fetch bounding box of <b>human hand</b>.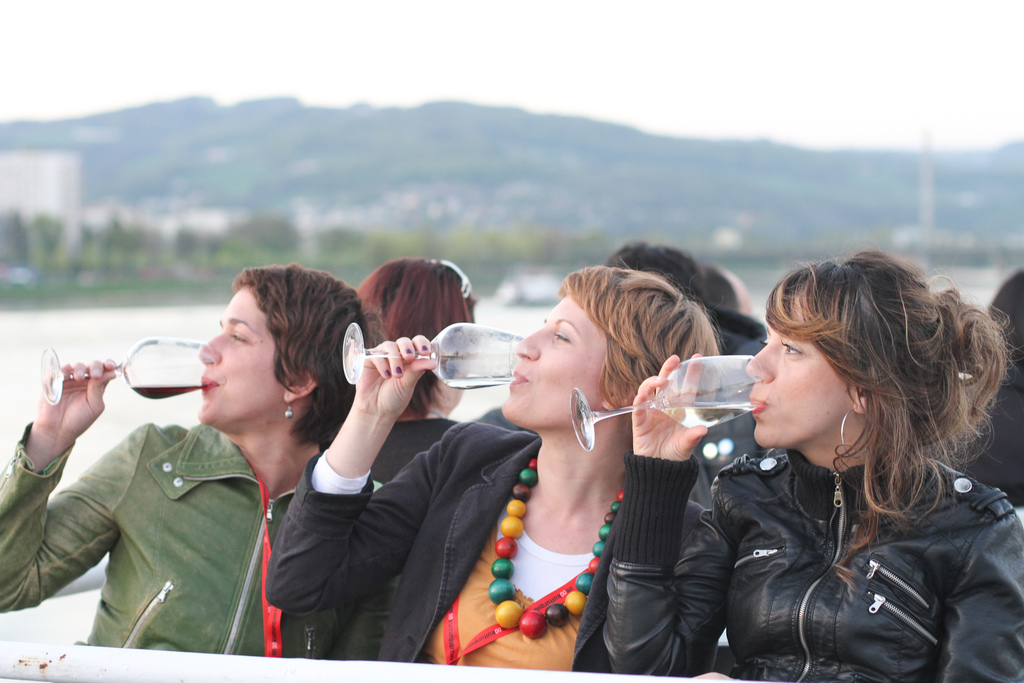
Bbox: (x1=351, y1=335, x2=438, y2=416).
